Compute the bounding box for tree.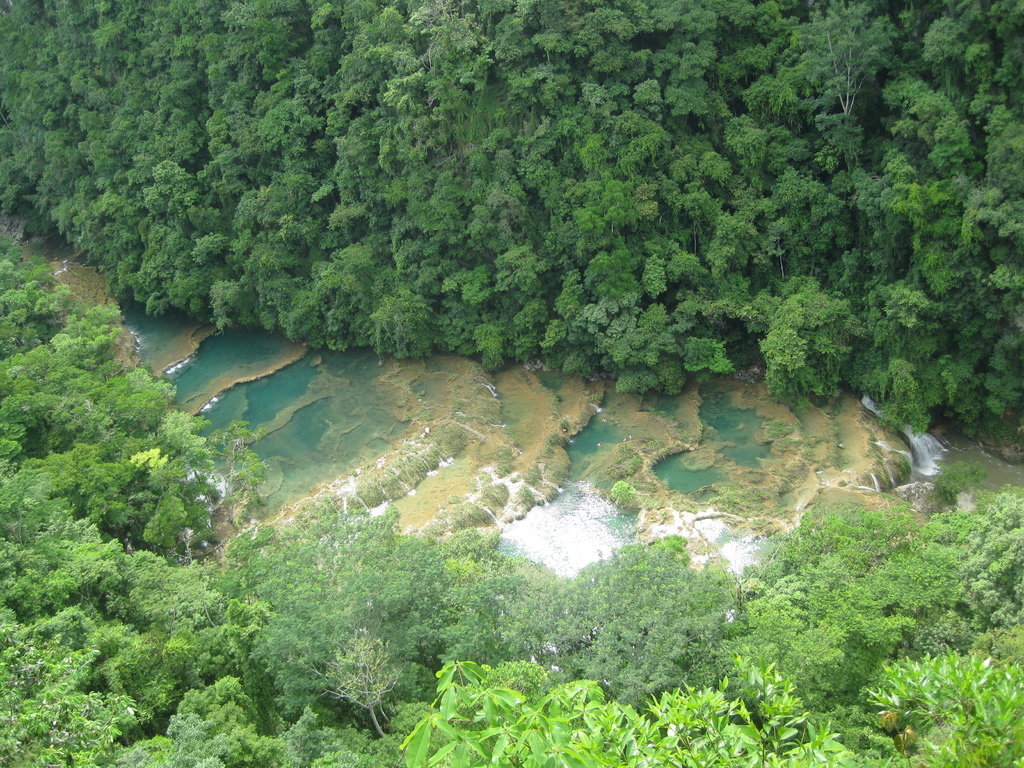
(x1=295, y1=627, x2=410, y2=736).
